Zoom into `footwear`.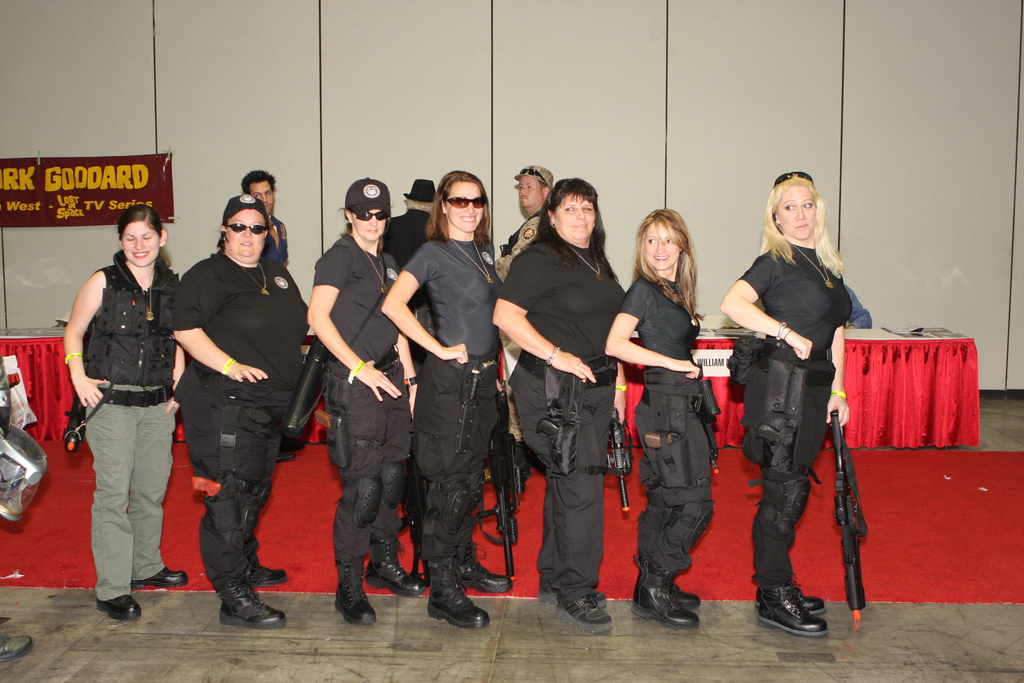
Zoom target: (130, 562, 191, 591).
